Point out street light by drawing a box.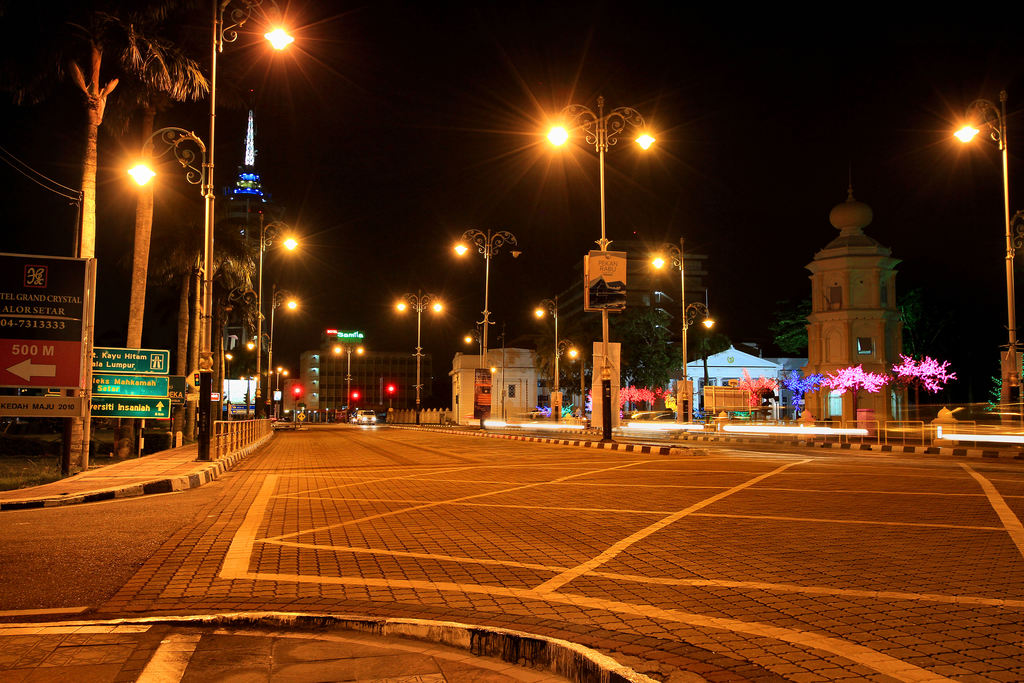
l=452, t=220, r=524, b=368.
